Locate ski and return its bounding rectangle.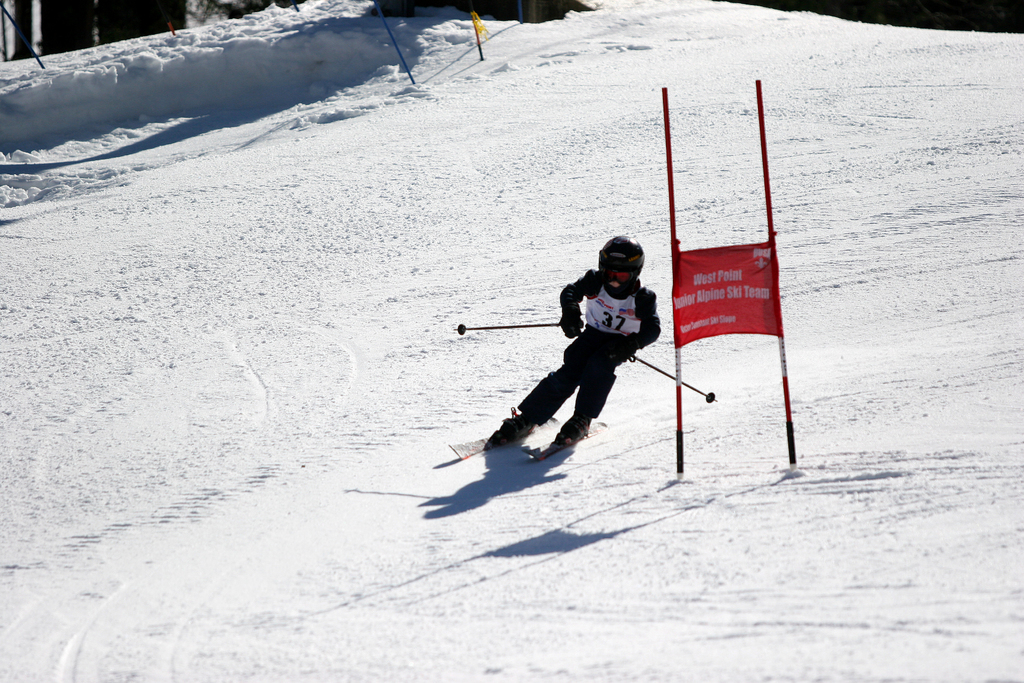
x1=443, y1=405, x2=575, y2=466.
